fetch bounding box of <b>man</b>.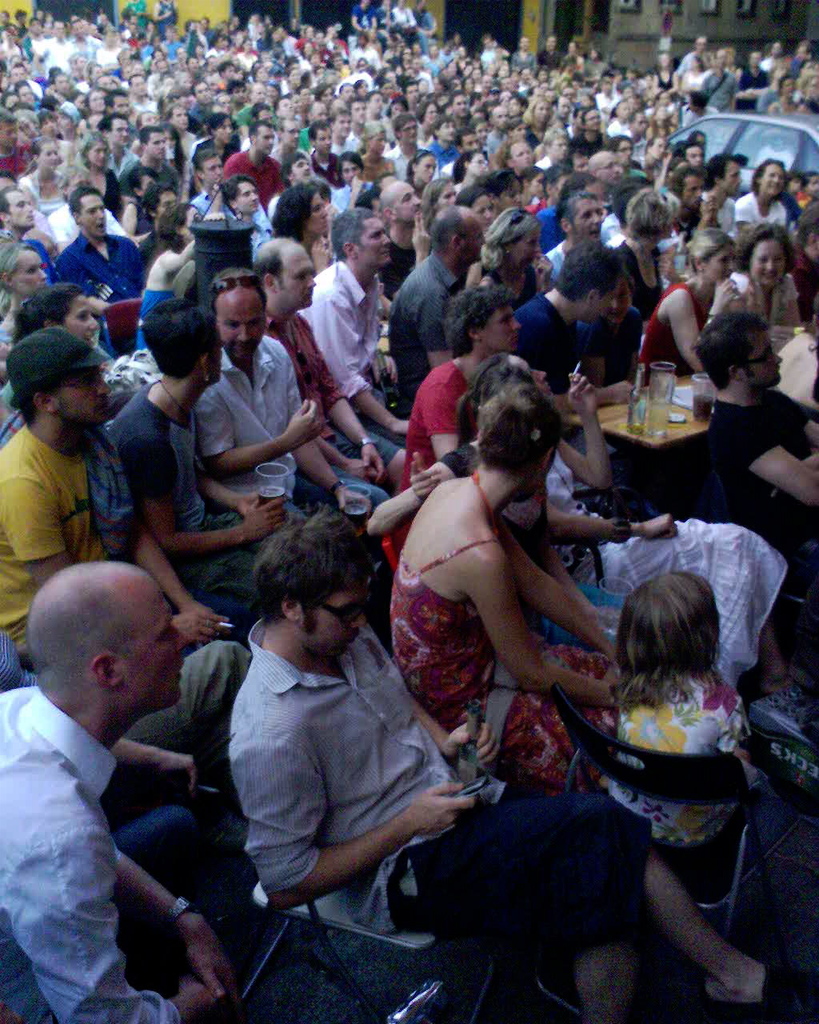
Bbox: (left=586, top=152, right=624, bottom=187).
